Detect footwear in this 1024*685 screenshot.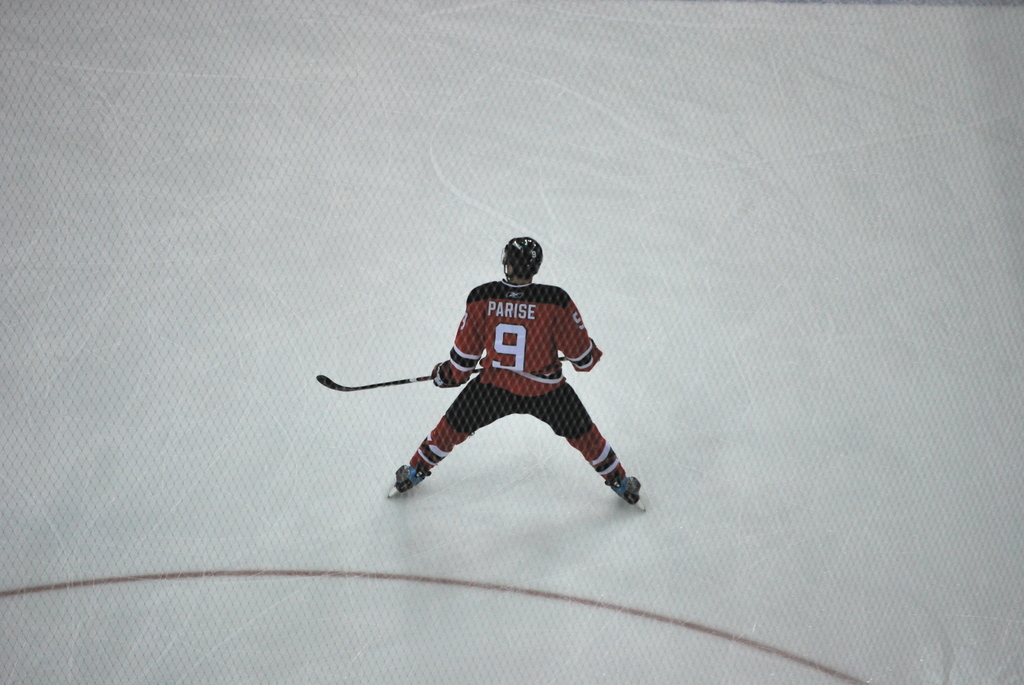
Detection: Rect(392, 461, 428, 498).
